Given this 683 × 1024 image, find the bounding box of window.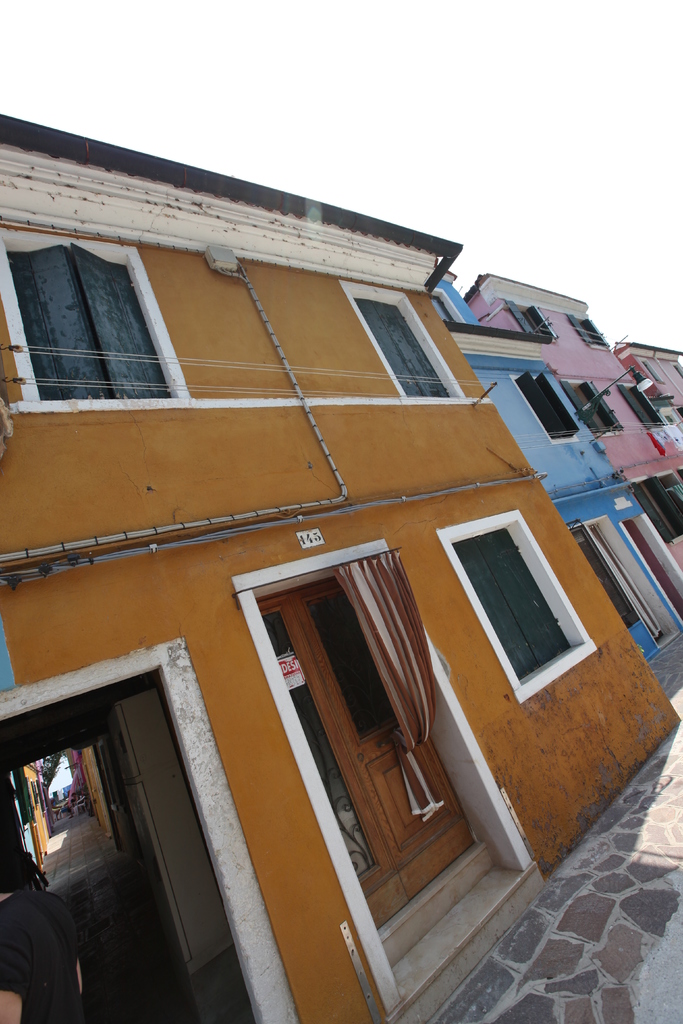
bbox=[570, 521, 637, 629].
